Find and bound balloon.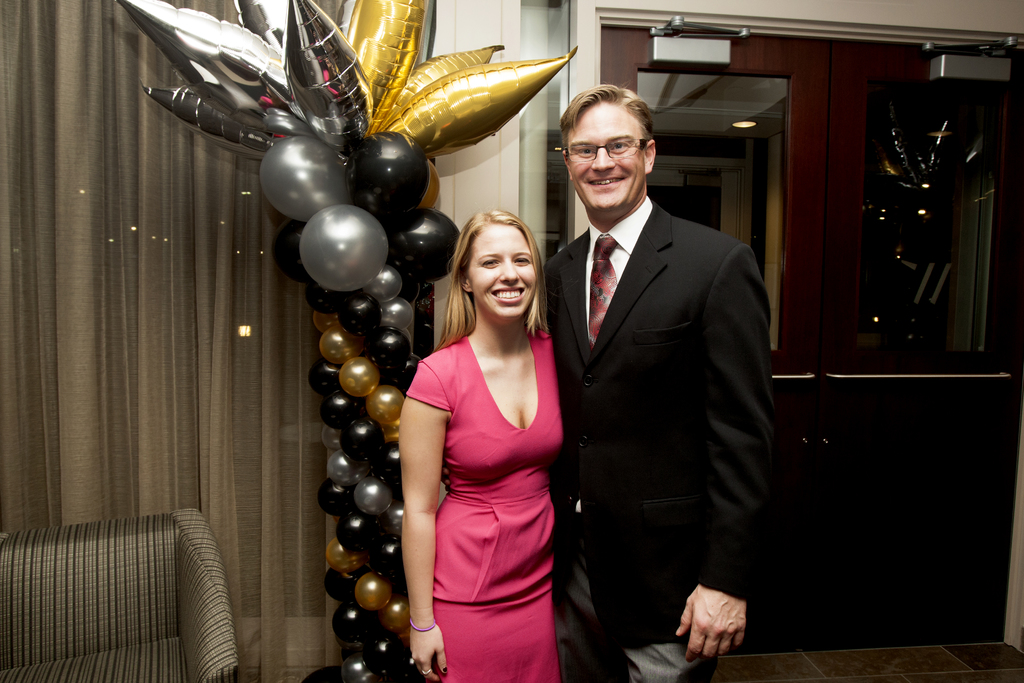
Bound: locate(387, 506, 405, 540).
